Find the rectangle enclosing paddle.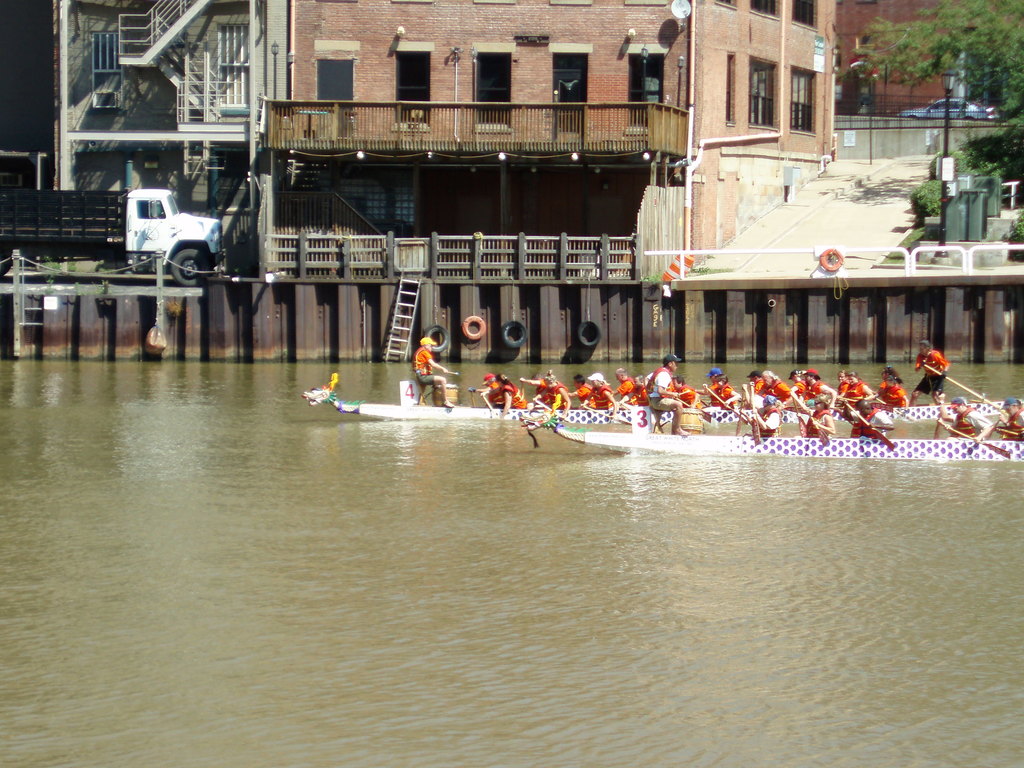
{"left": 470, "top": 392, "right": 478, "bottom": 410}.
